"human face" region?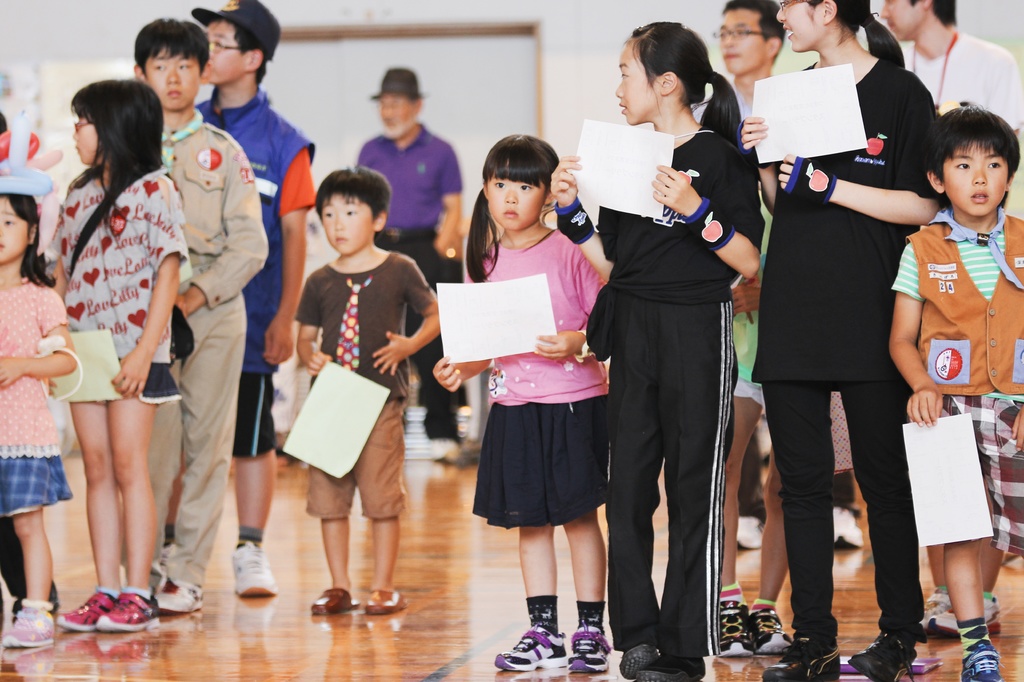
(319,195,371,253)
